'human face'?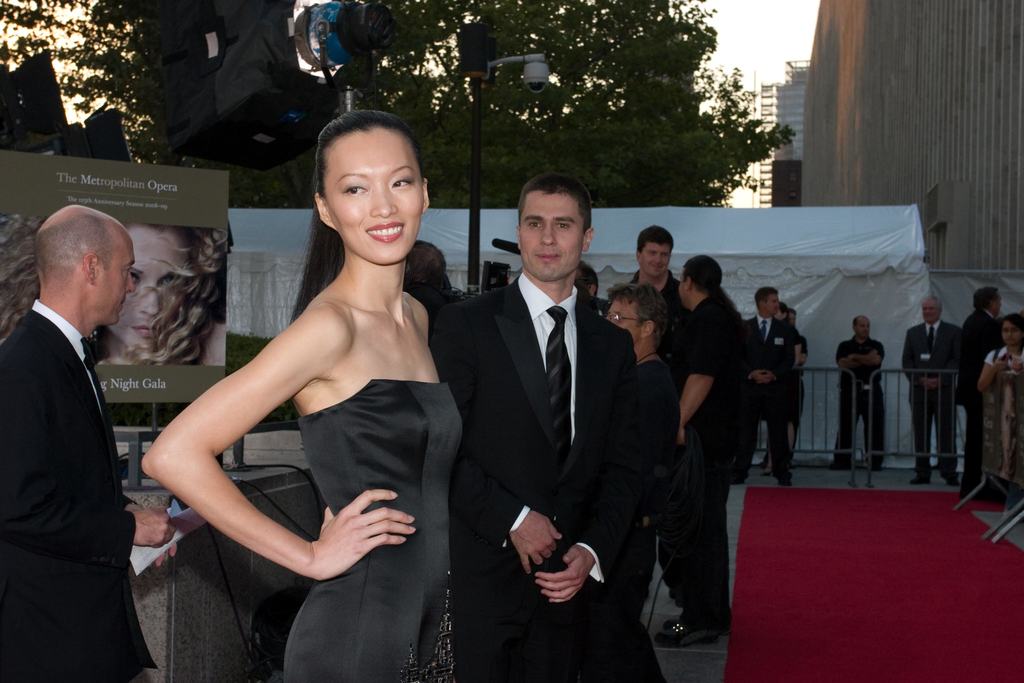
(left=1005, top=325, right=1021, bottom=343)
